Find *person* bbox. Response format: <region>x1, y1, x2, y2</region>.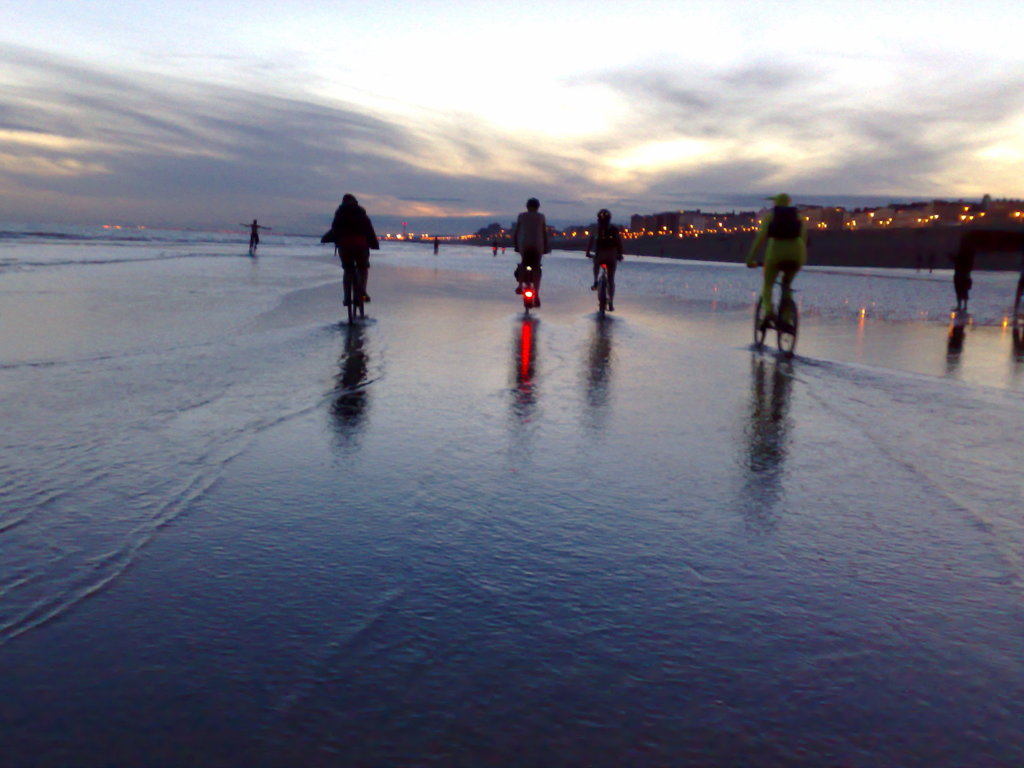
<region>755, 181, 819, 362</region>.
